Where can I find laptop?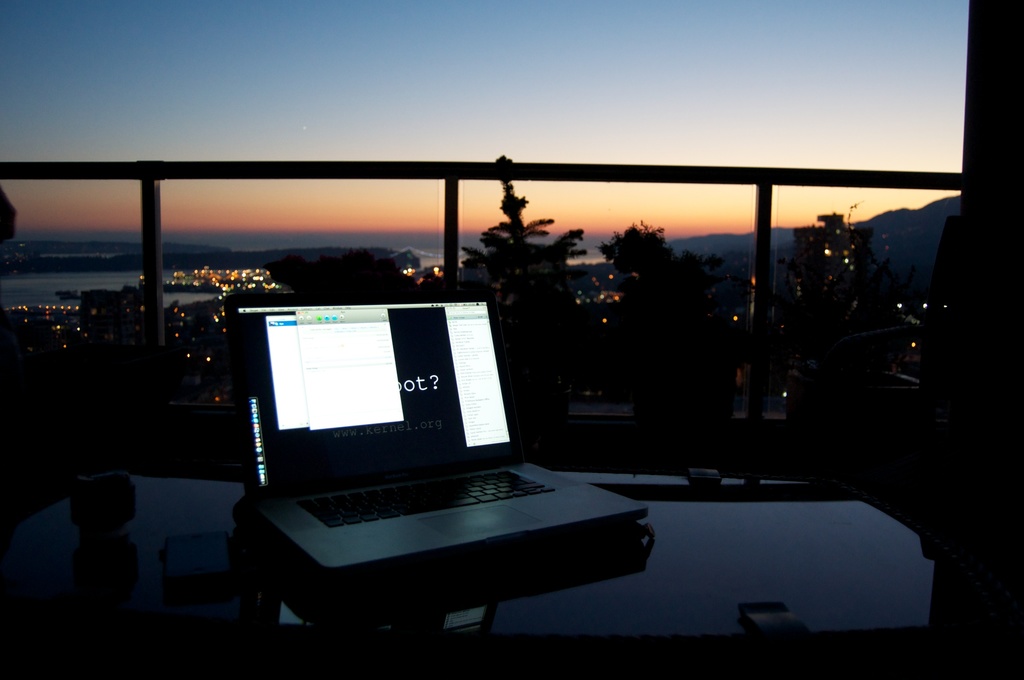
You can find it at bbox=(223, 279, 638, 629).
